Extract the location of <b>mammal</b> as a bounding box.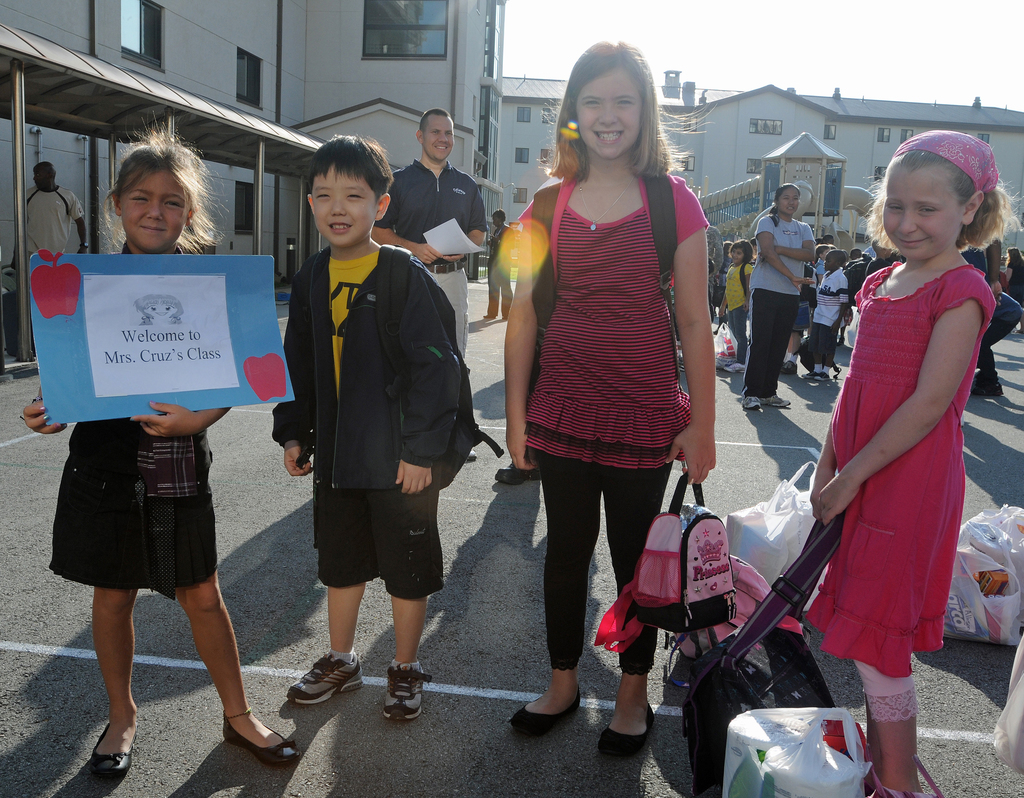
[left=721, top=238, right=760, bottom=375].
